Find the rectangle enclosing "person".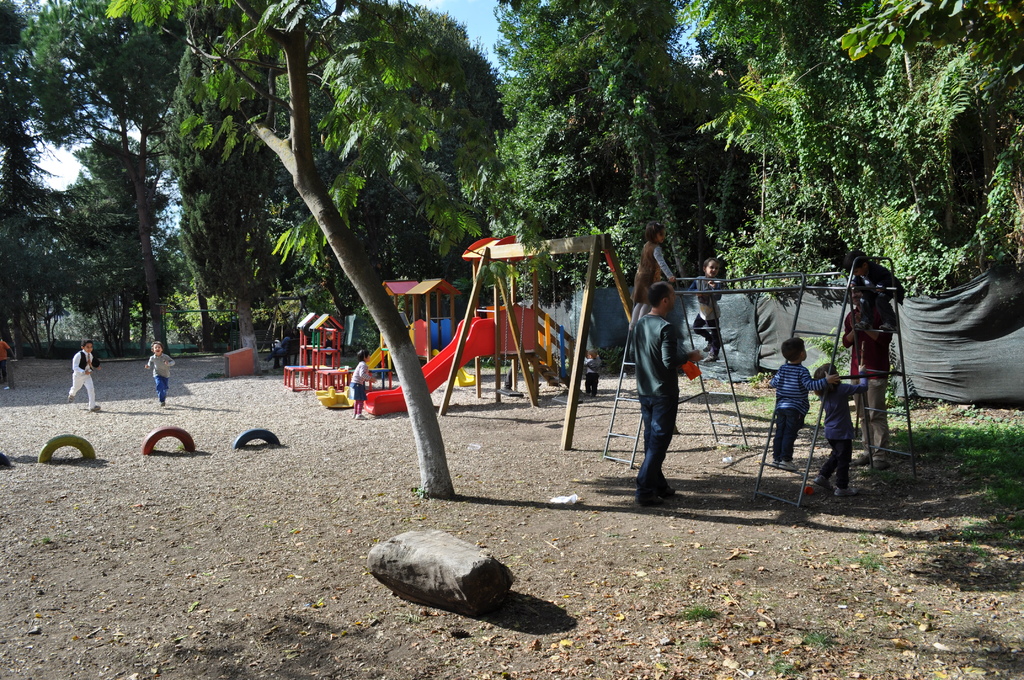
65/339/98/410.
